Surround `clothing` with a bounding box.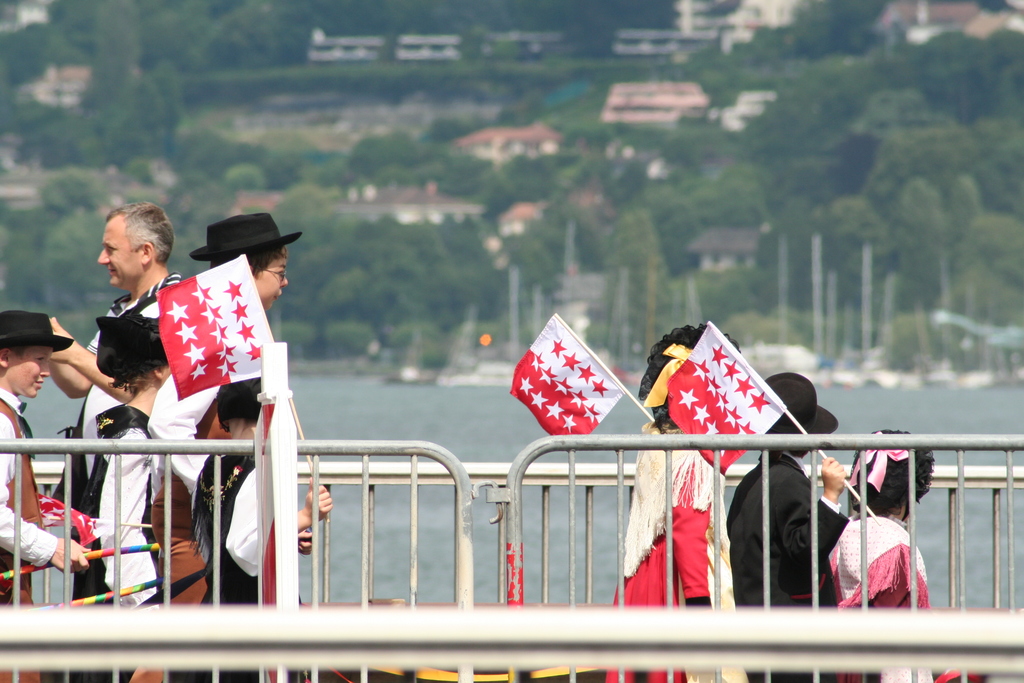
l=828, t=513, r=929, b=682.
